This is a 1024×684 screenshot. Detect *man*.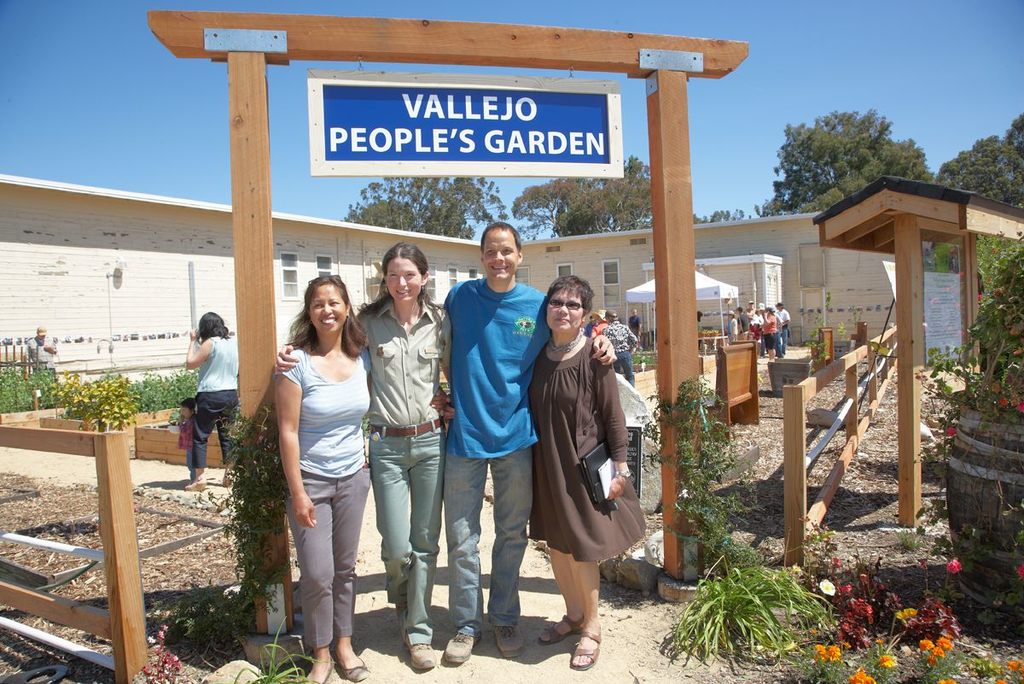
[left=747, top=296, right=758, bottom=316].
